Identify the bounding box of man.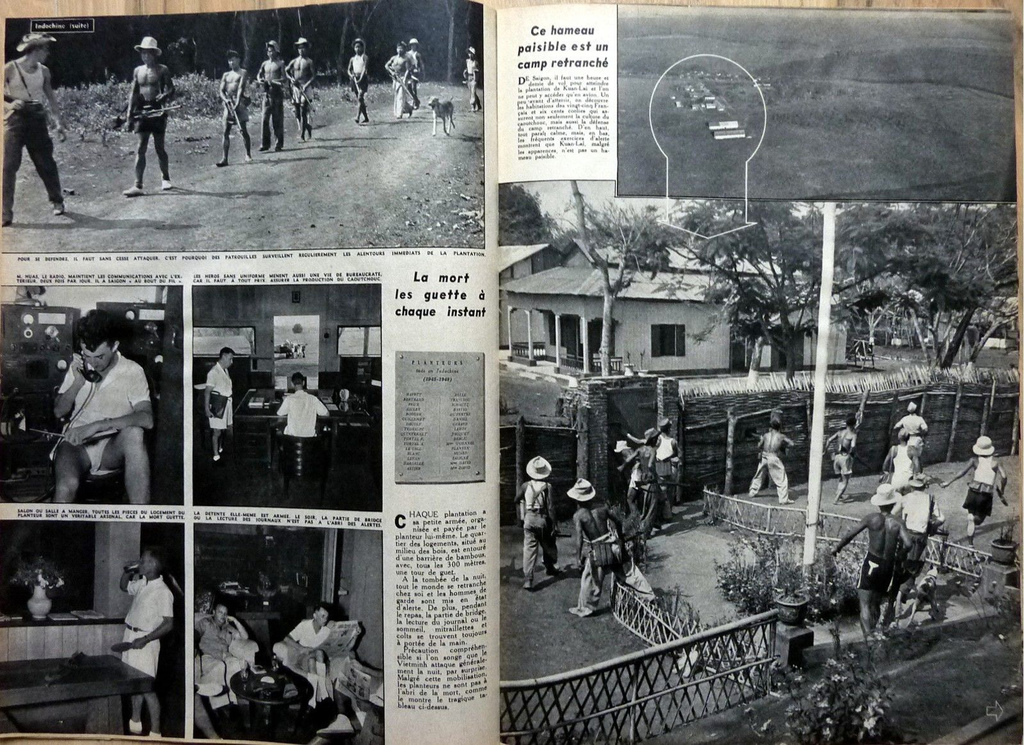
{"left": 935, "top": 429, "right": 1009, "bottom": 541}.
